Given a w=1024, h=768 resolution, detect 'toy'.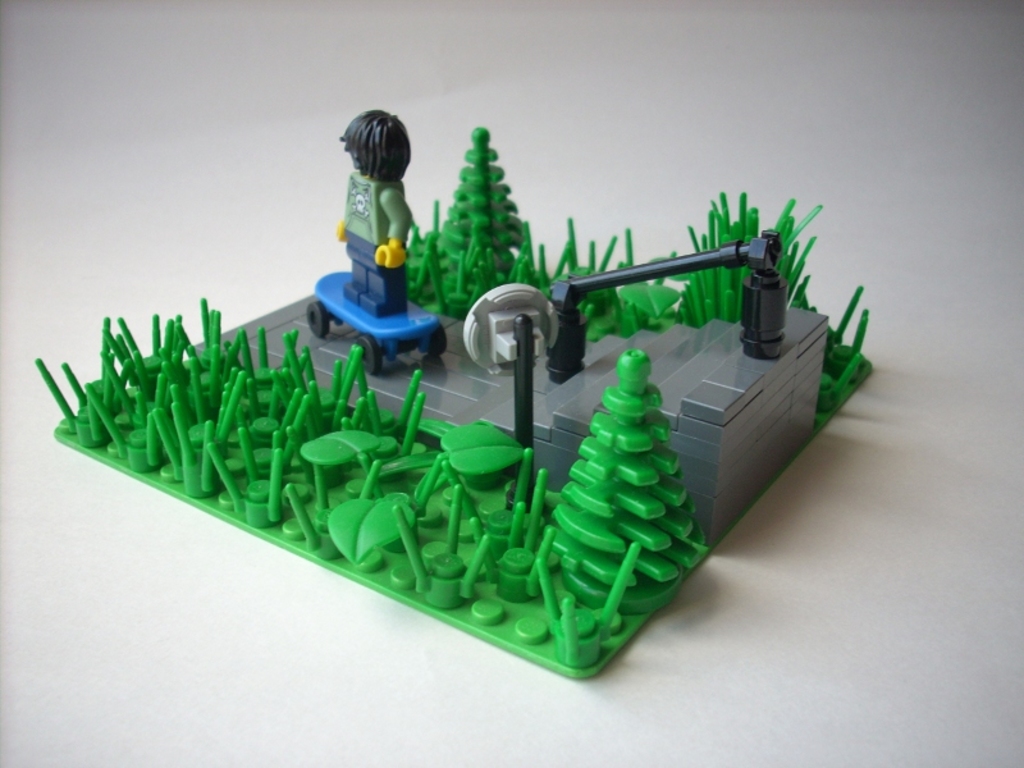
(x1=303, y1=108, x2=444, y2=374).
